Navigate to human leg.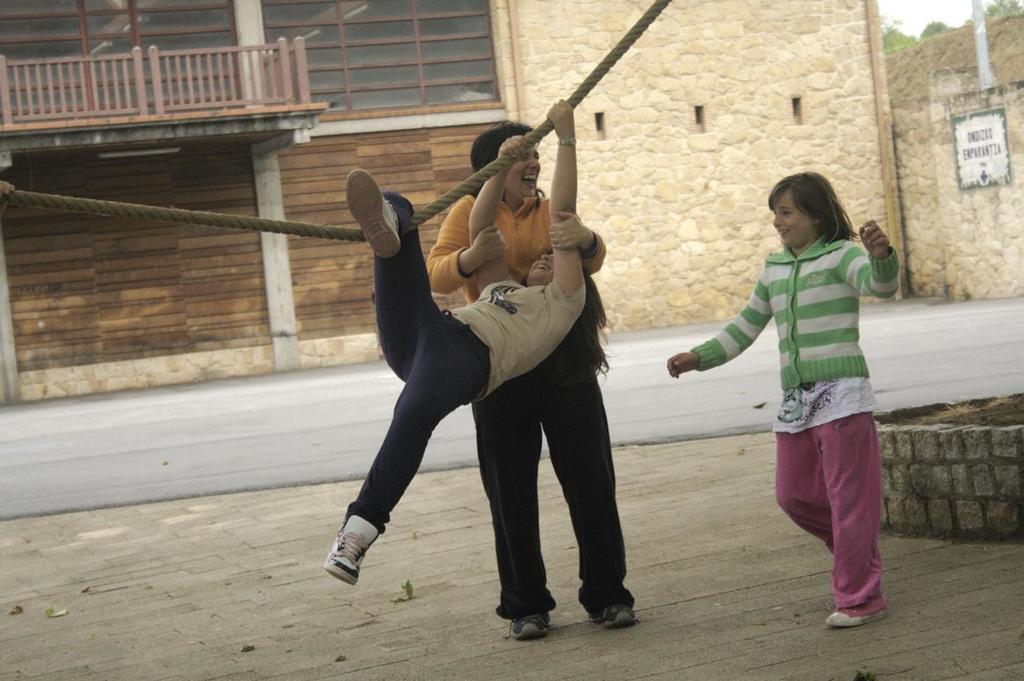
Navigation target: bbox=(779, 391, 828, 552).
